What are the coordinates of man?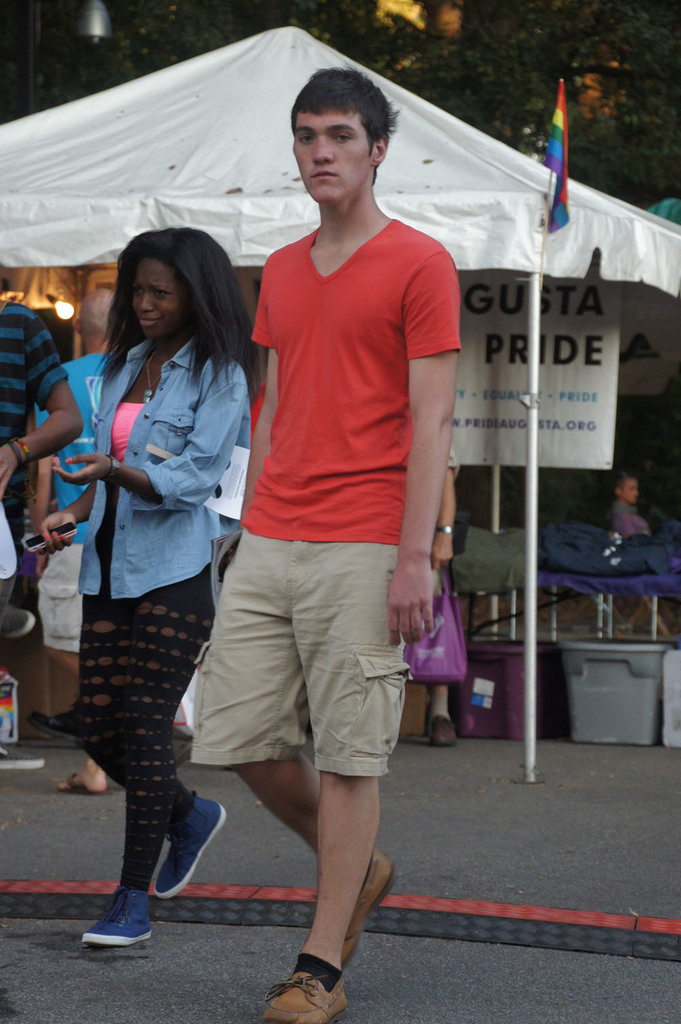
[left=0, top=295, right=87, bottom=512].
